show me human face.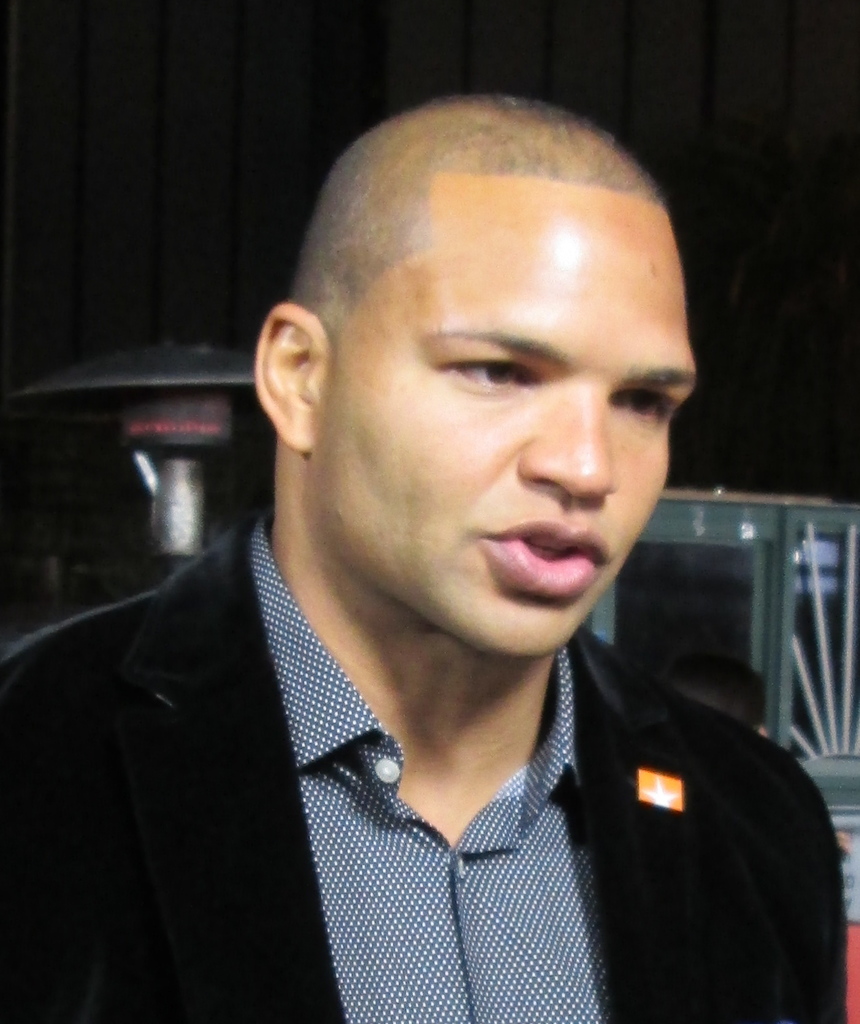
human face is here: <box>314,182,702,658</box>.
